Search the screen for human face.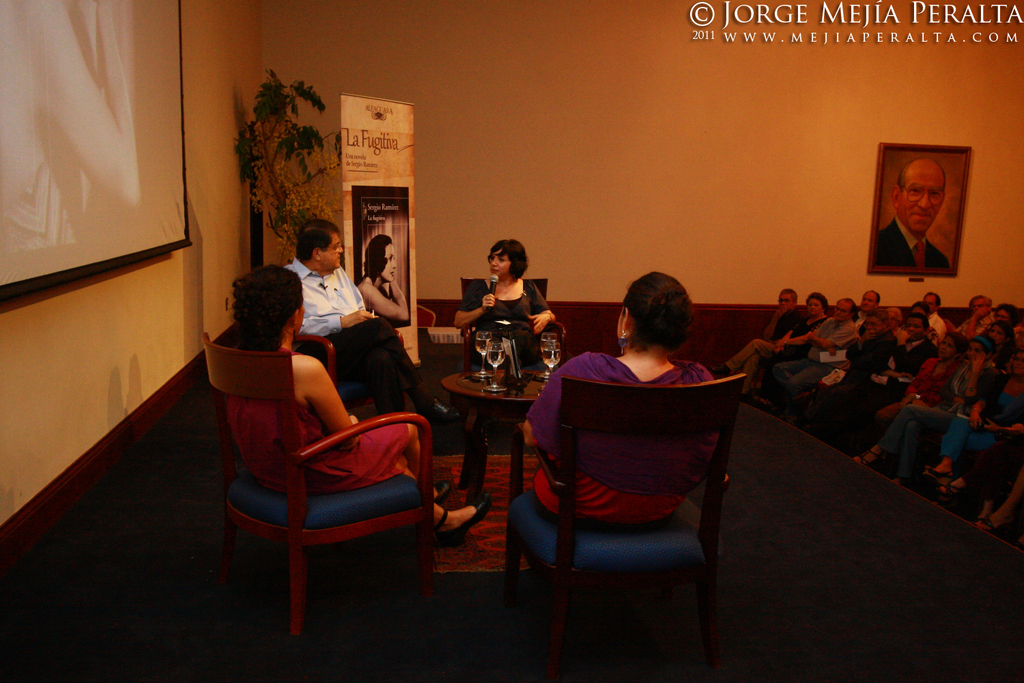
Found at [972, 298, 989, 312].
